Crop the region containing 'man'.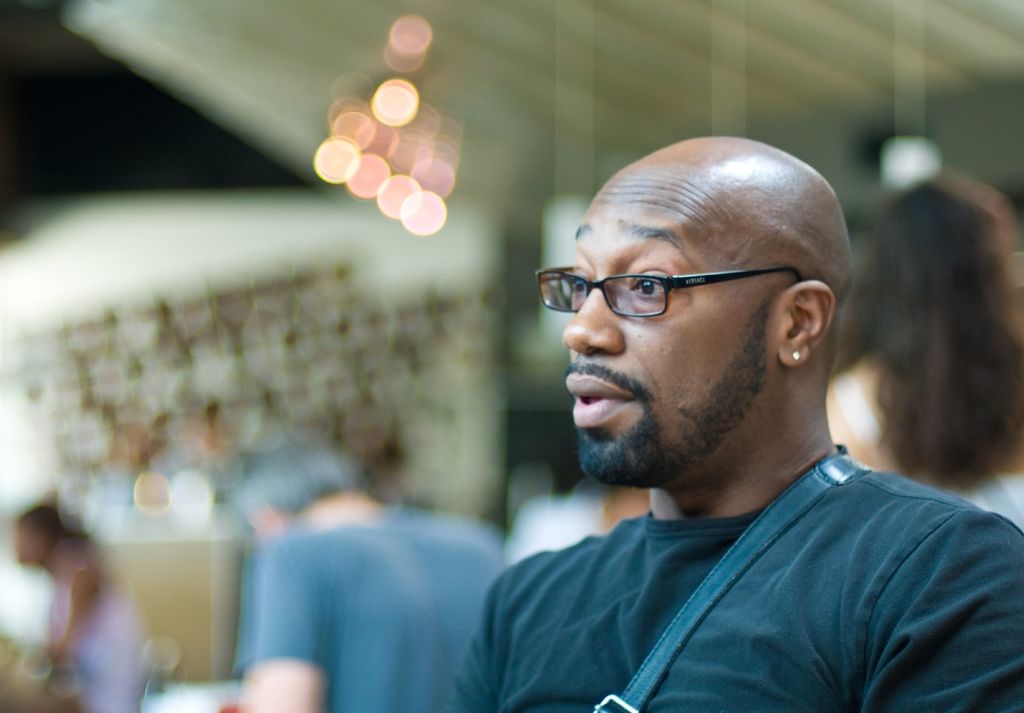
Crop region: {"left": 438, "top": 129, "right": 1023, "bottom": 712}.
